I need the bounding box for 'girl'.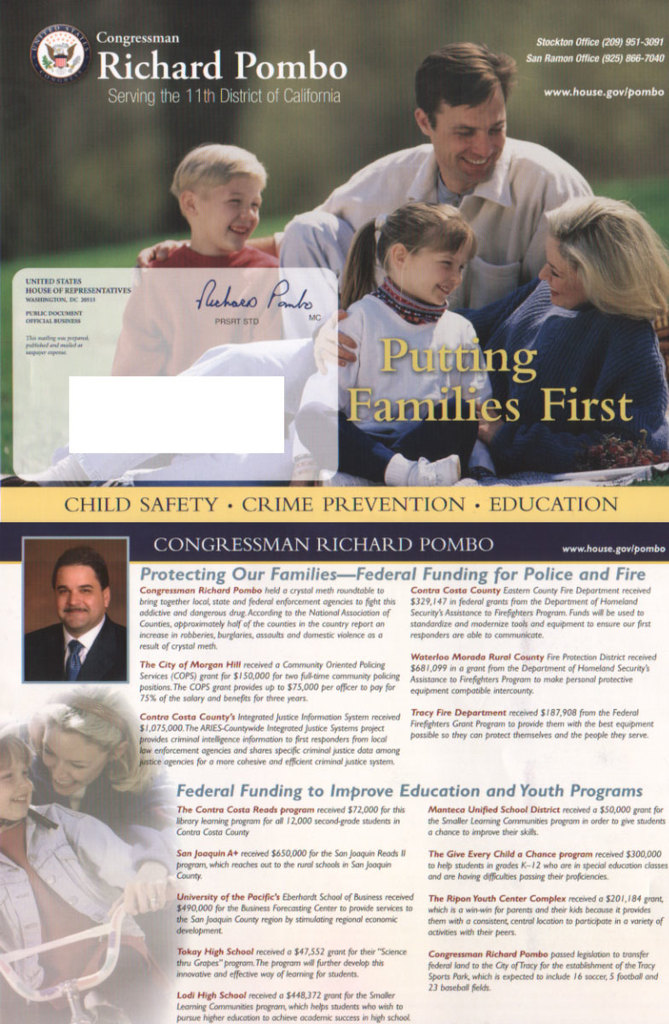
Here it is: {"left": 0, "top": 730, "right": 178, "bottom": 1023}.
